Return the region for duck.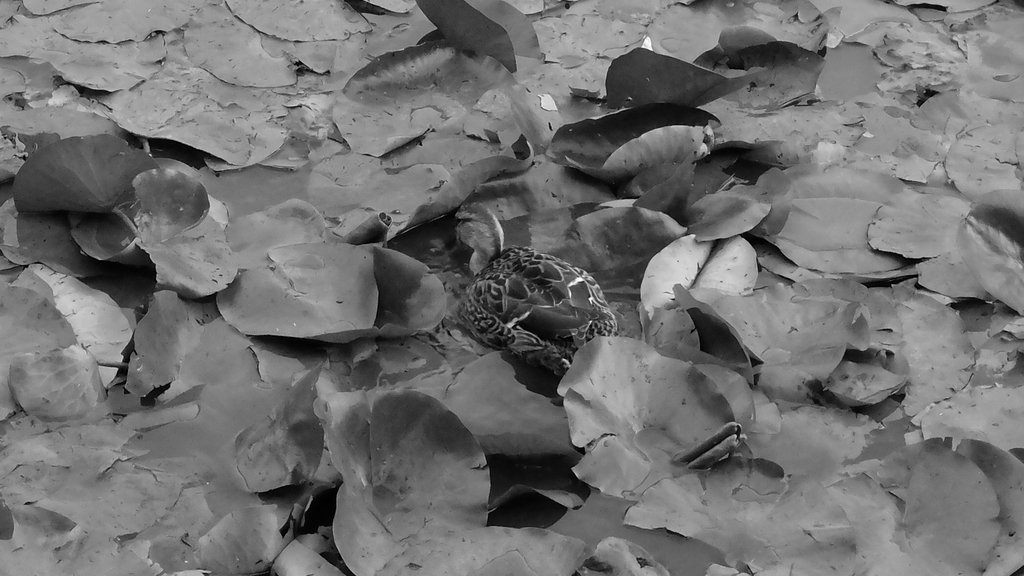
locate(460, 251, 627, 393).
